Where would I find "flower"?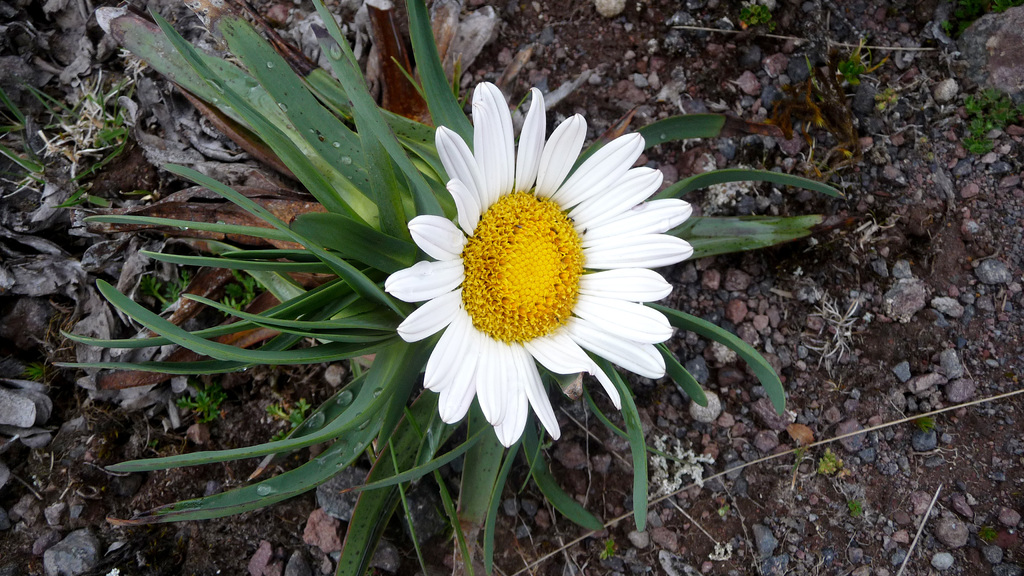
At x1=369, y1=89, x2=698, y2=441.
